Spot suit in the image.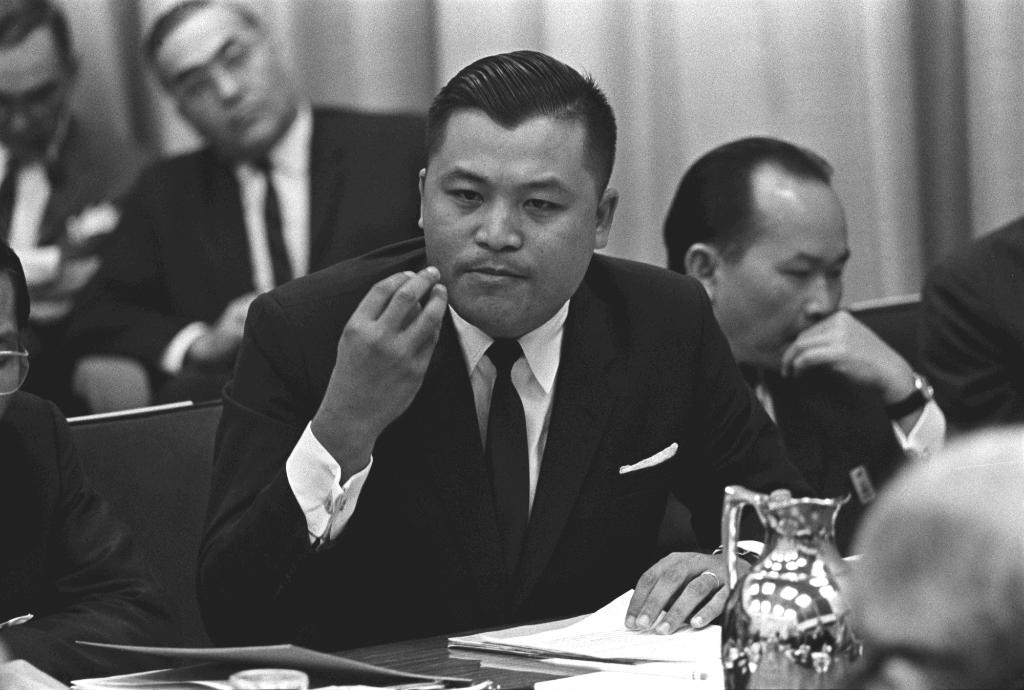
suit found at pyautogui.locateOnScreen(3, 390, 174, 684).
